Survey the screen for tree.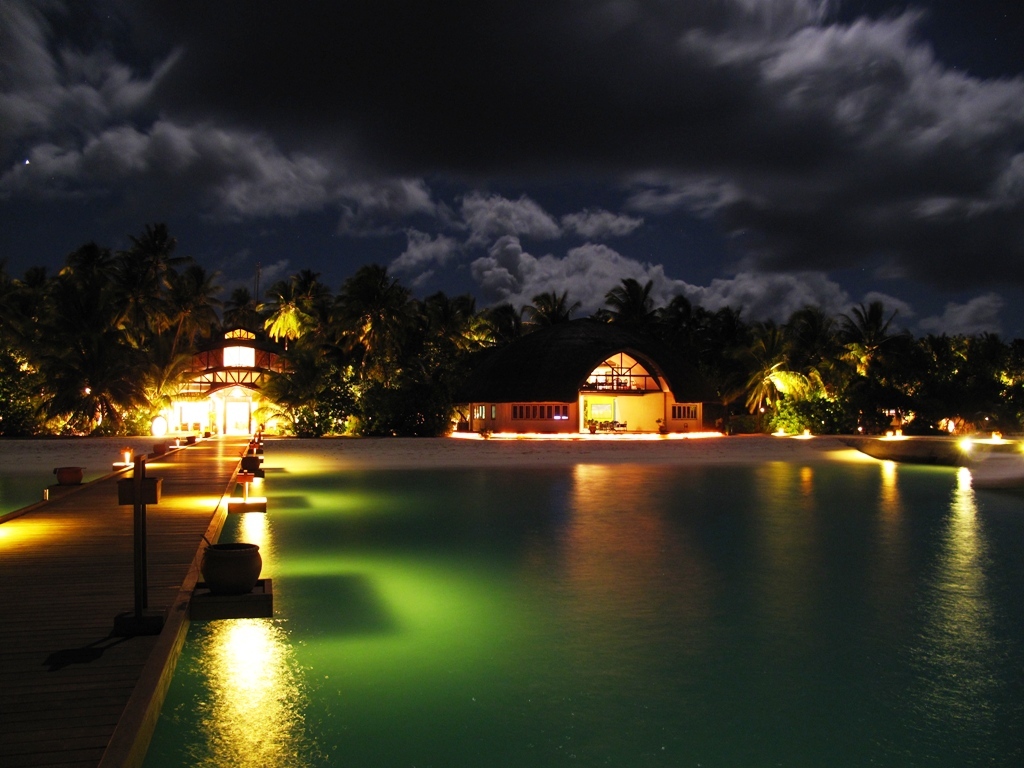
Survey found: 225,287,262,330.
